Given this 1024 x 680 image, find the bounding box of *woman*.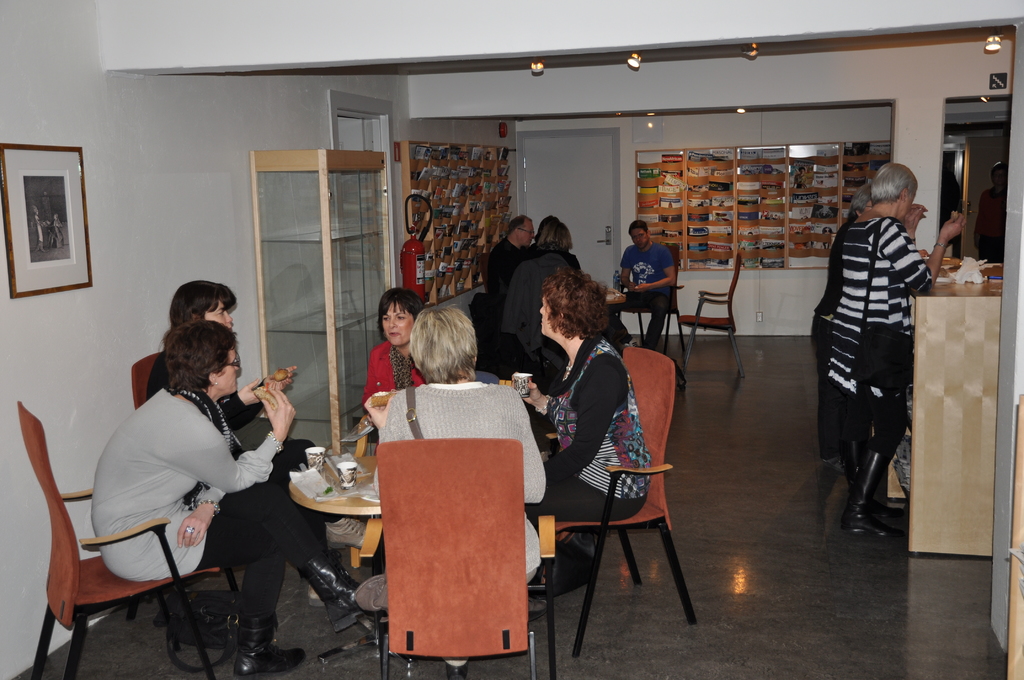
crop(83, 296, 290, 677).
